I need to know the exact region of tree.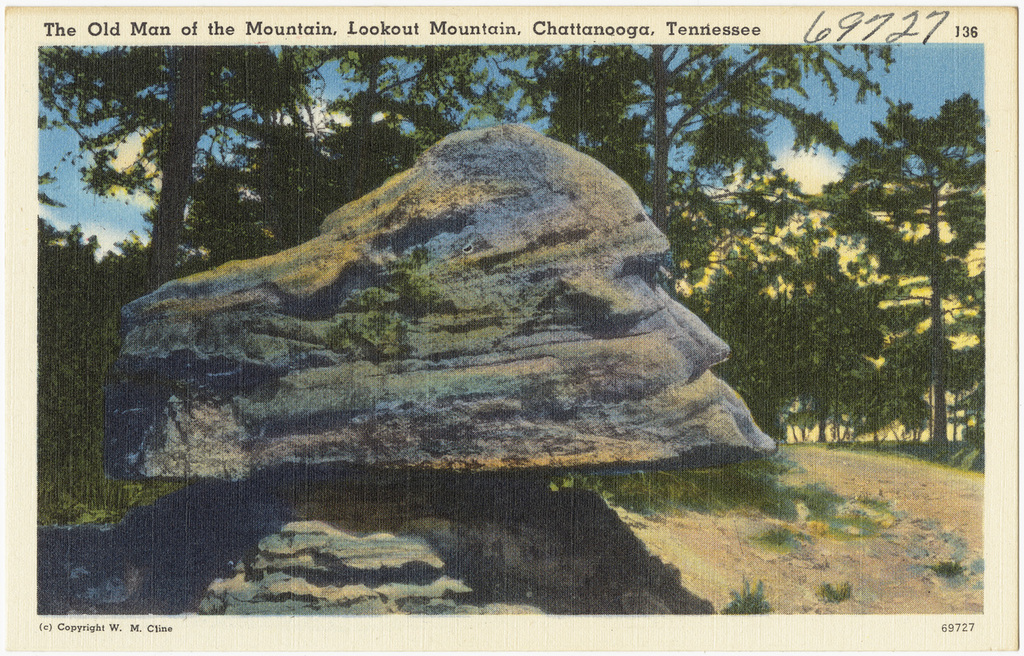
Region: box(640, 177, 833, 433).
